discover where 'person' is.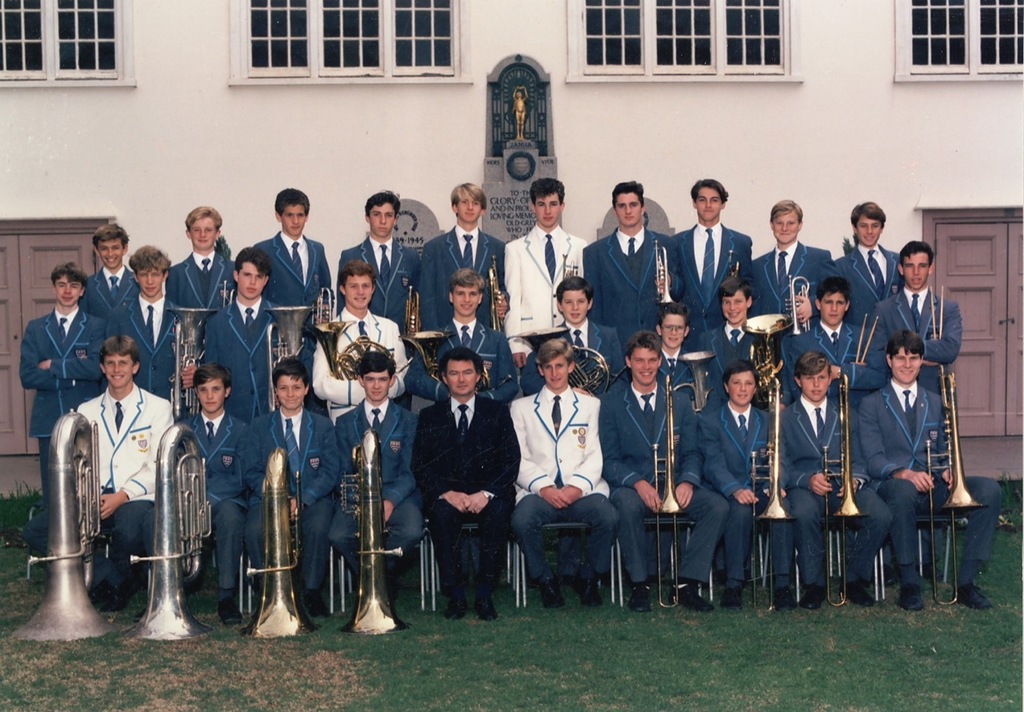
Discovered at select_region(776, 278, 890, 406).
